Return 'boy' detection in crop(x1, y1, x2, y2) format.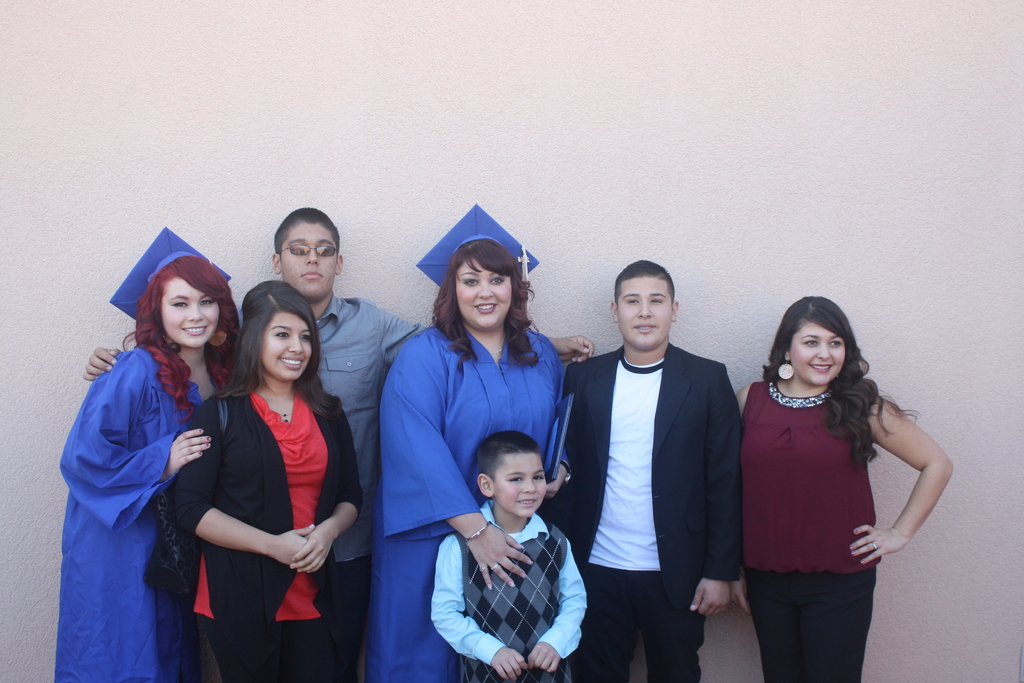
crop(564, 257, 745, 682).
